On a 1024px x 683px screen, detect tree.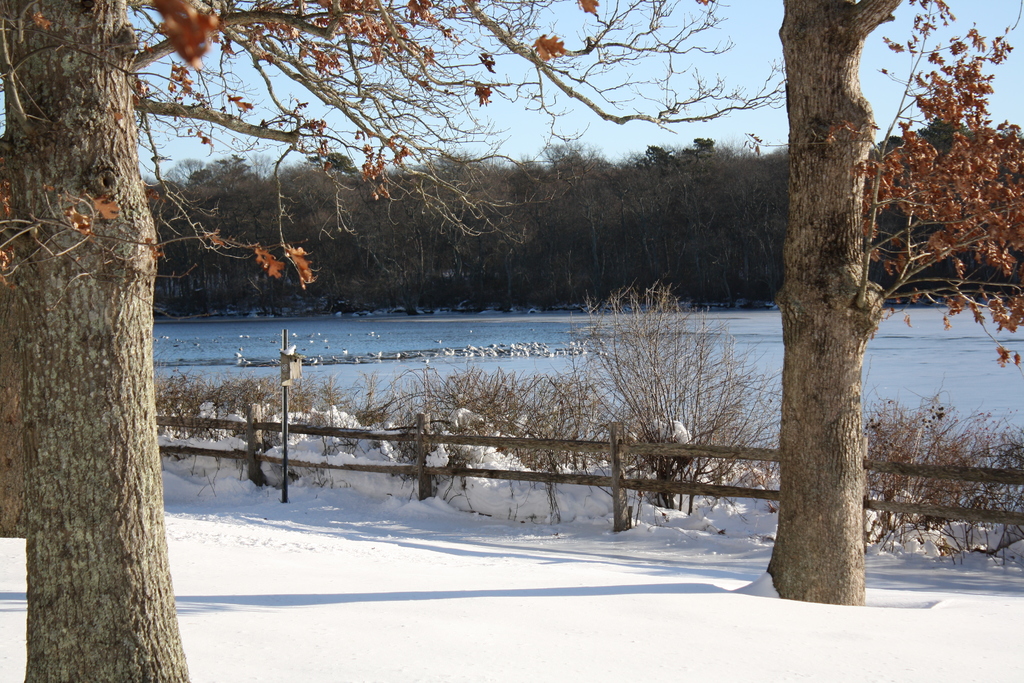
<bbox>0, 0, 744, 682</bbox>.
